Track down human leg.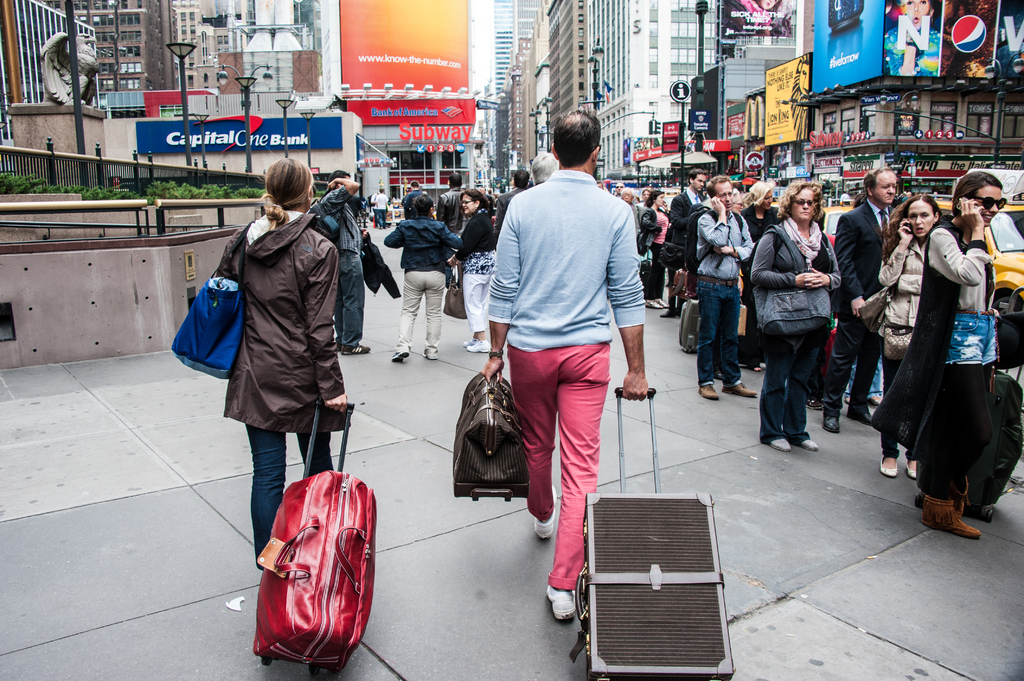
Tracked to <region>694, 278, 719, 400</region>.
